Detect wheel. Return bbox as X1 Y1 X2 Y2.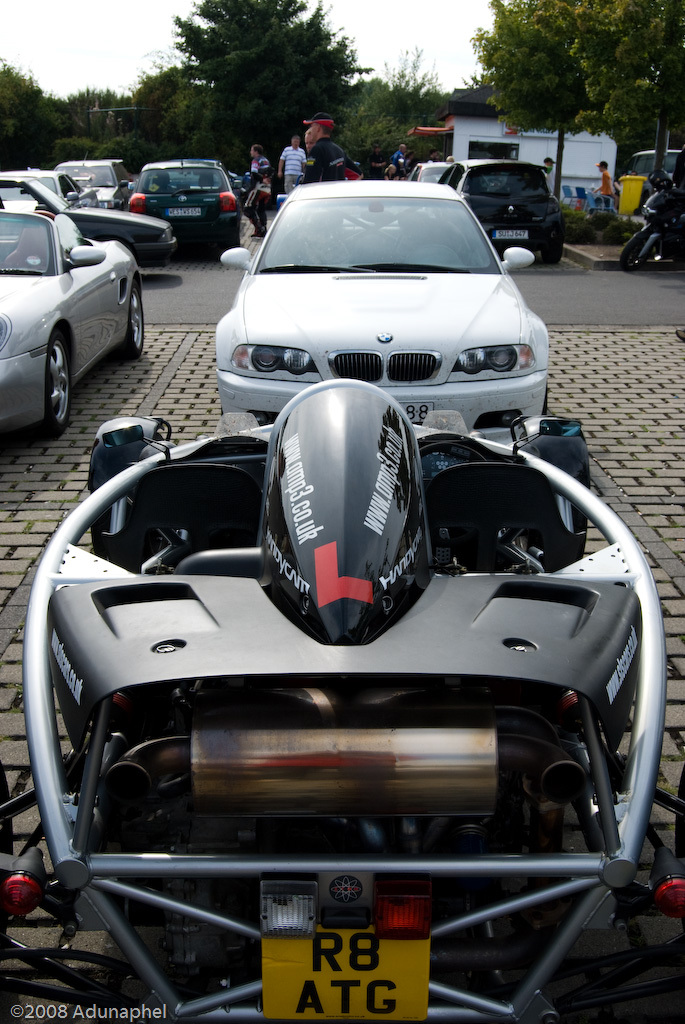
529 508 584 574.
